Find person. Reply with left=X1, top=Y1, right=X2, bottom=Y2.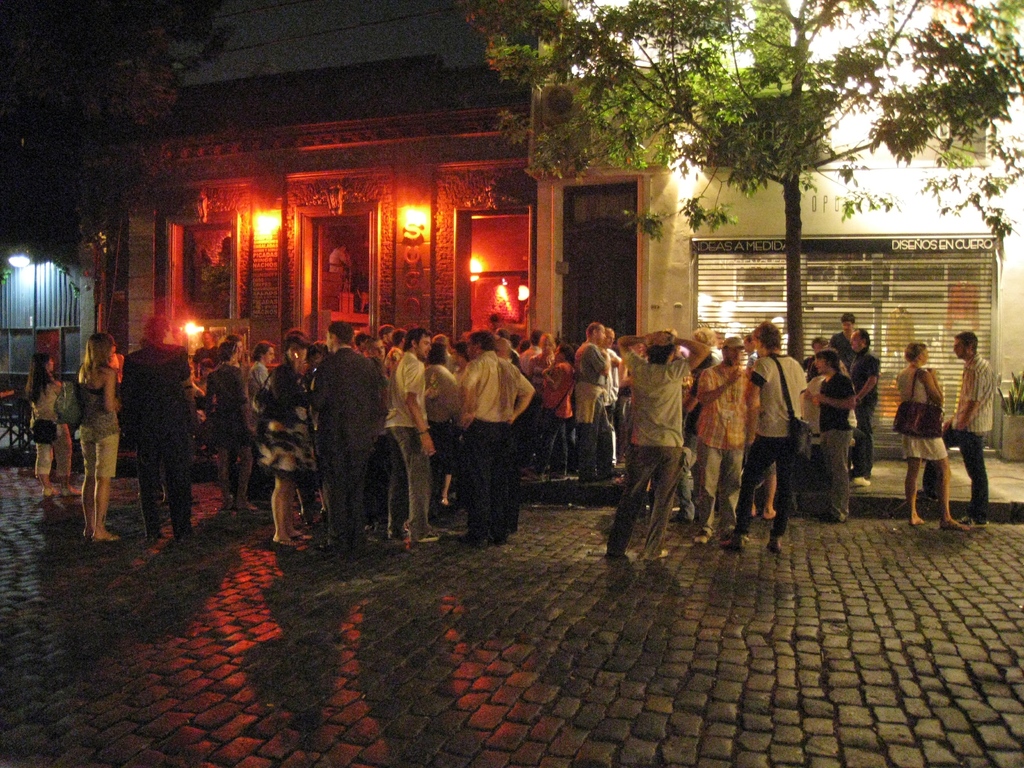
left=312, top=326, right=390, bottom=554.
